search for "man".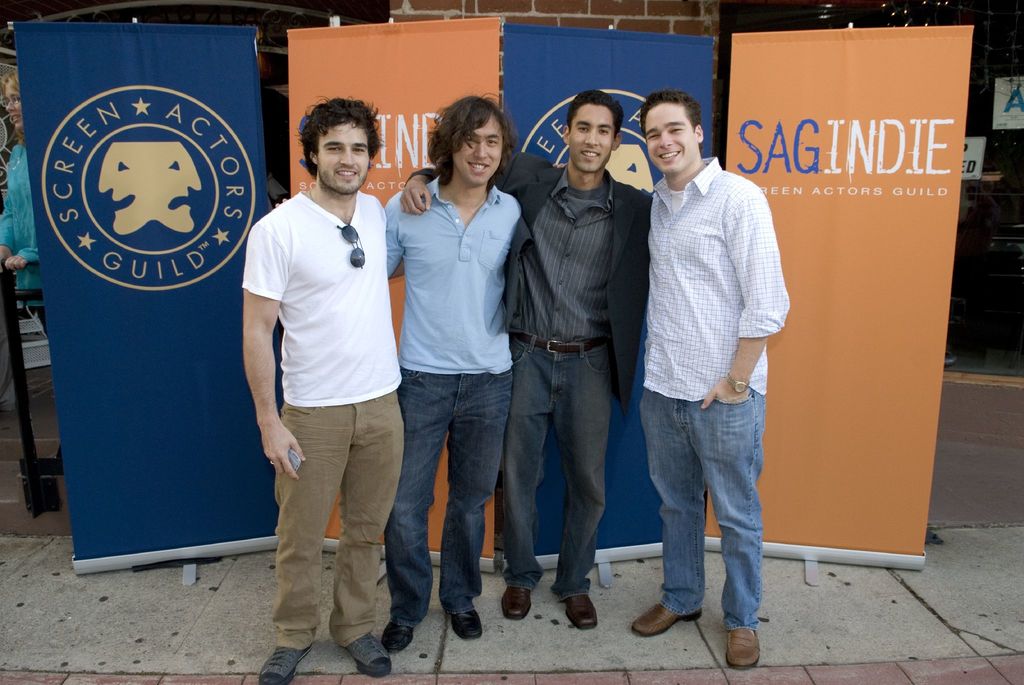
Found at <bbox>401, 90, 646, 634</bbox>.
